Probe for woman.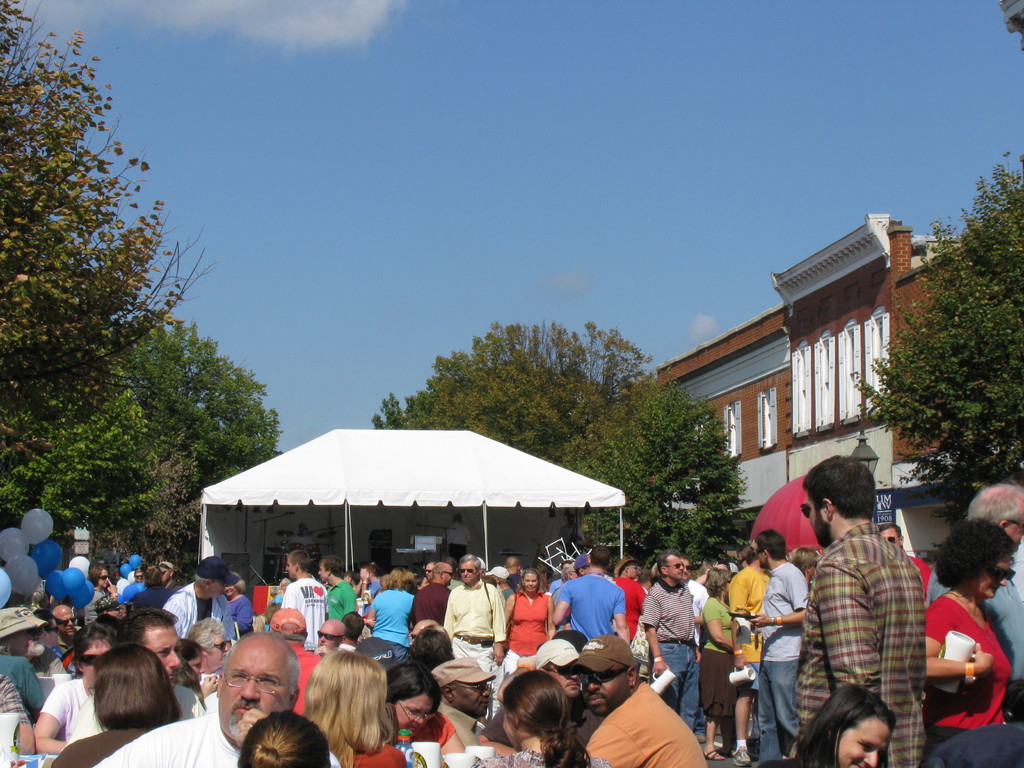
Probe result: bbox=[387, 659, 463, 766].
